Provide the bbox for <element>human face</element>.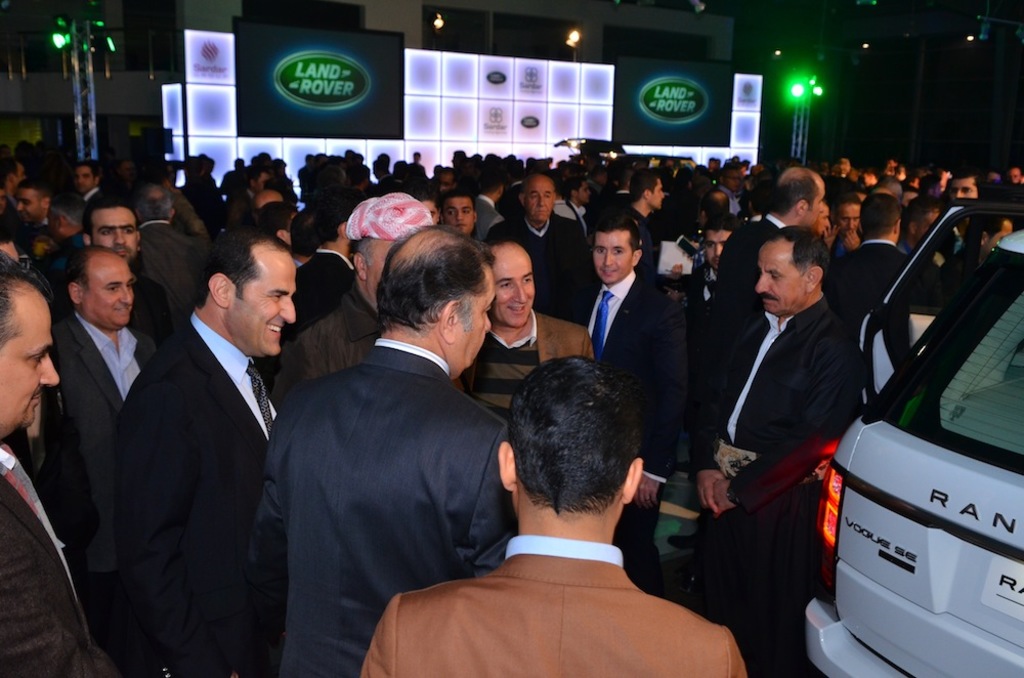
{"left": 525, "top": 180, "right": 556, "bottom": 218}.
